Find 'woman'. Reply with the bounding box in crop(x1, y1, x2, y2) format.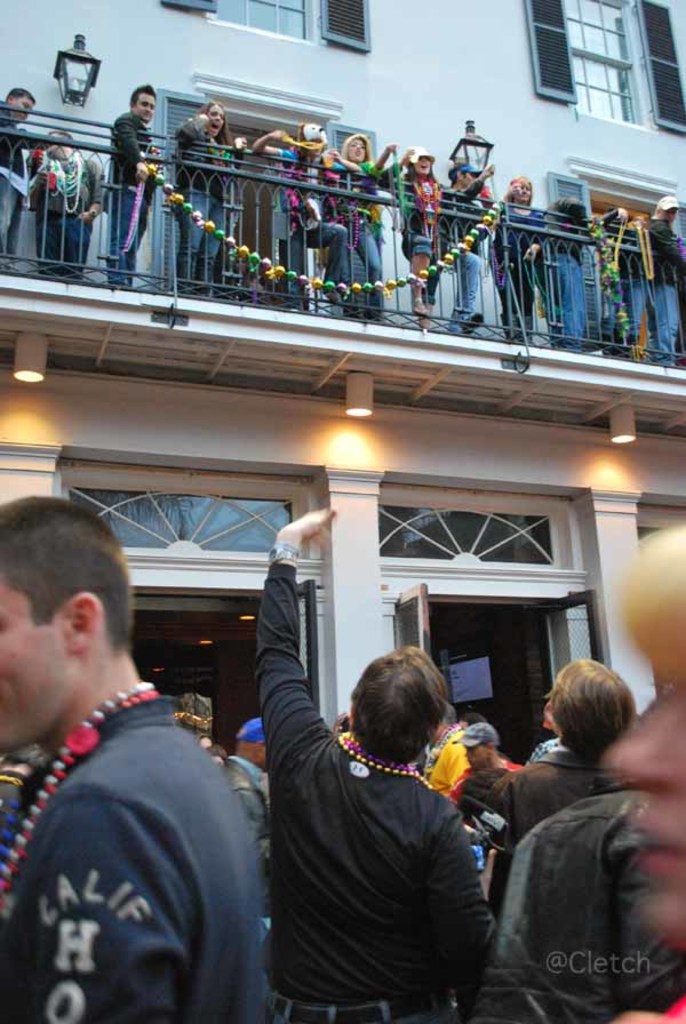
crop(342, 135, 383, 320).
